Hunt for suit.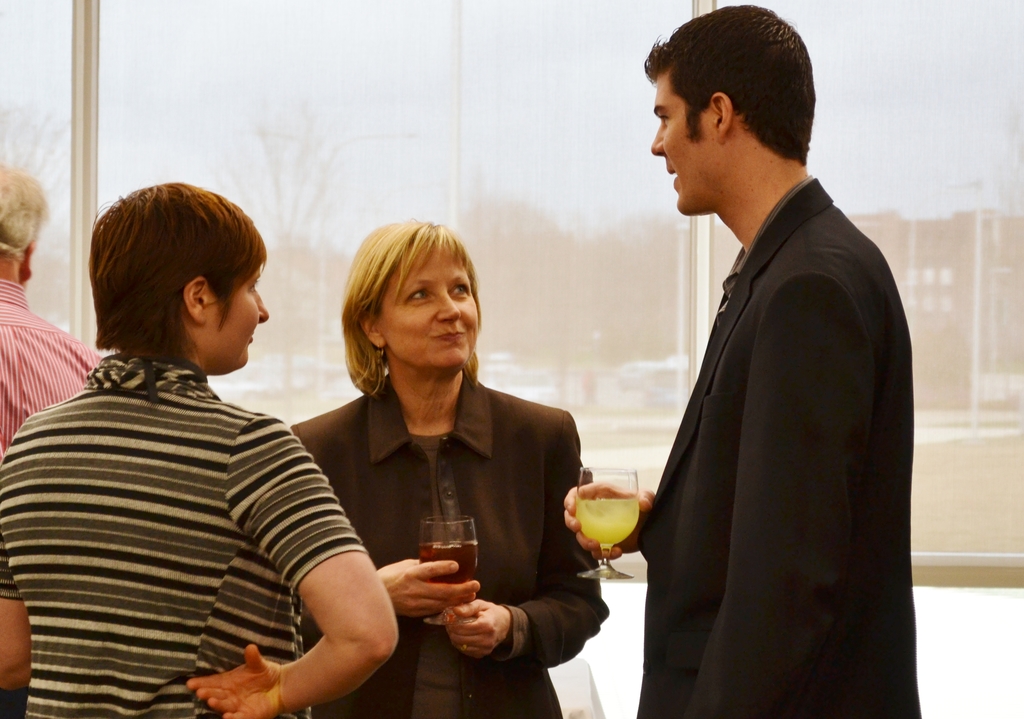
Hunted down at box=[283, 377, 610, 718].
